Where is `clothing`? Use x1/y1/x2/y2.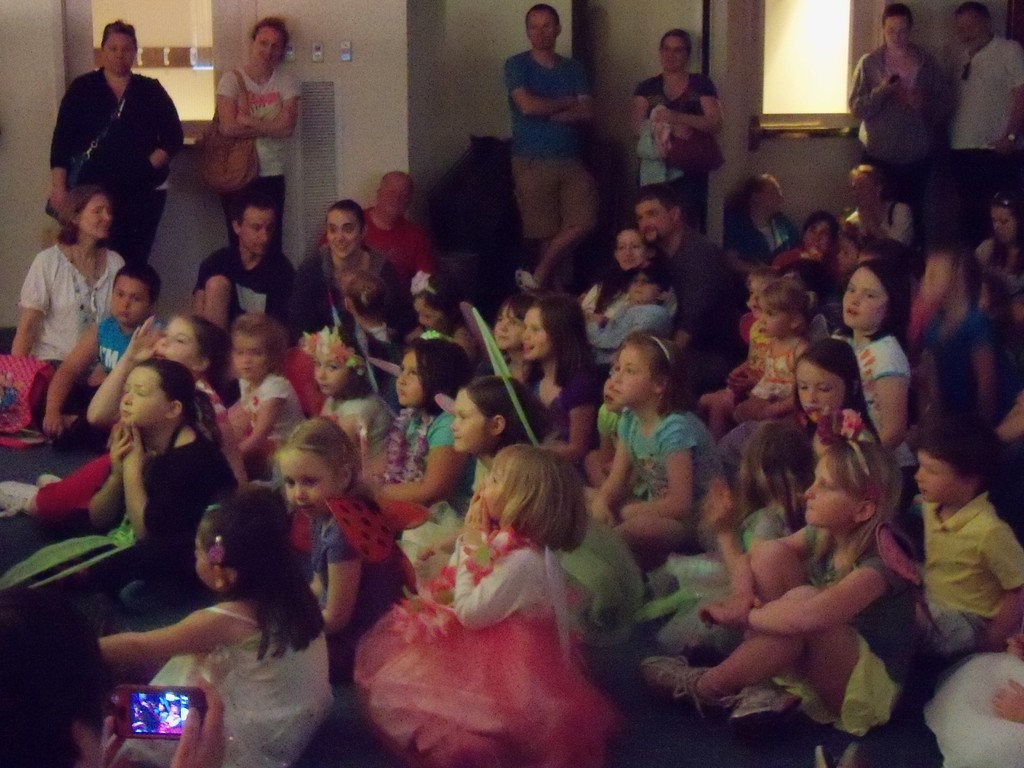
726/333/808/413.
